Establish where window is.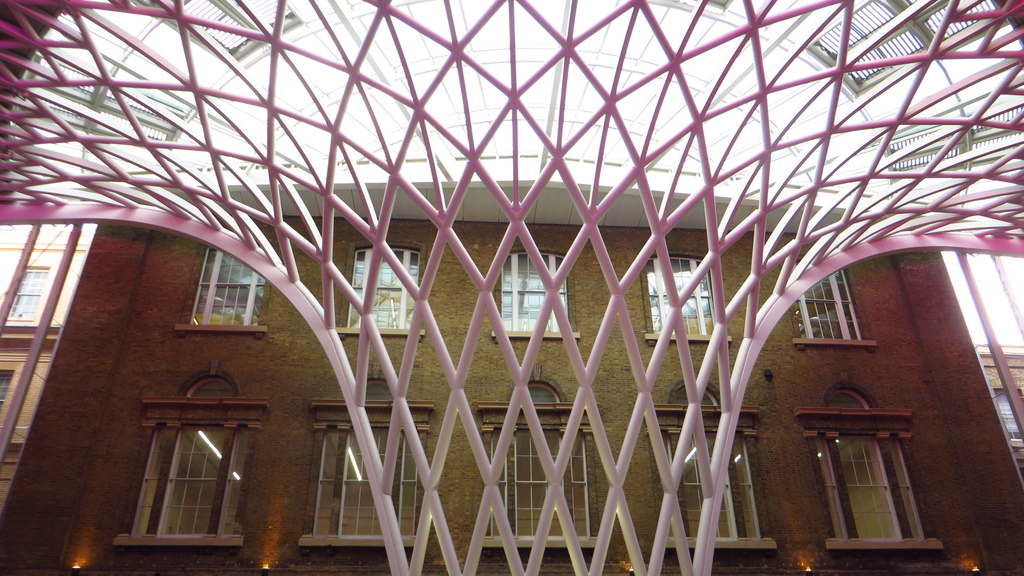
Established at <box>291,370,422,554</box>.
